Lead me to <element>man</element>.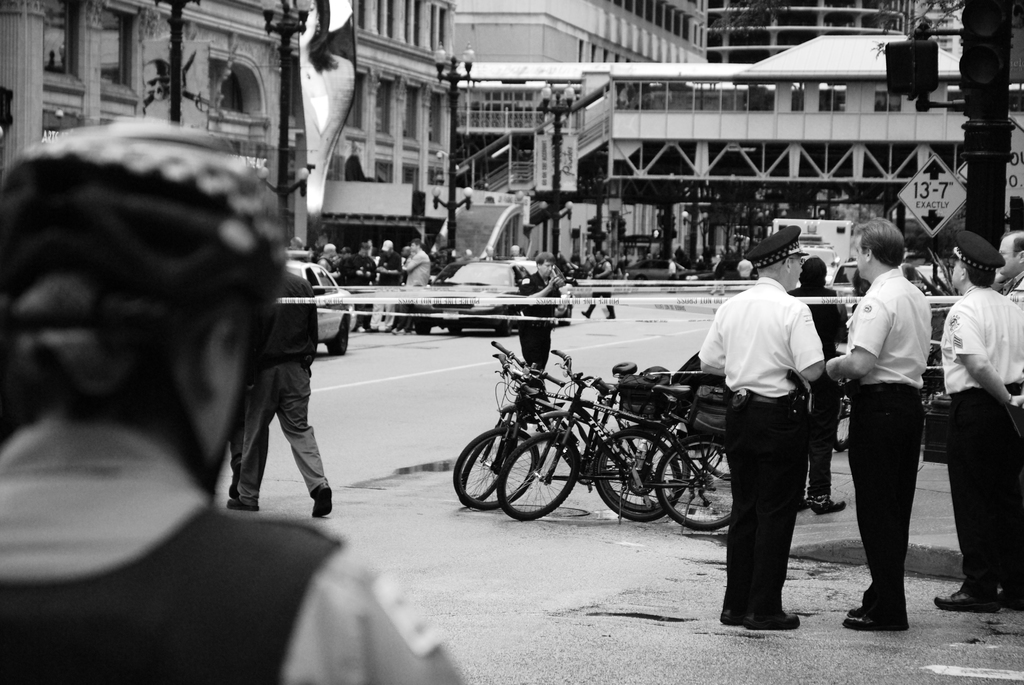
Lead to bbox(506, 249, 585, 427).
